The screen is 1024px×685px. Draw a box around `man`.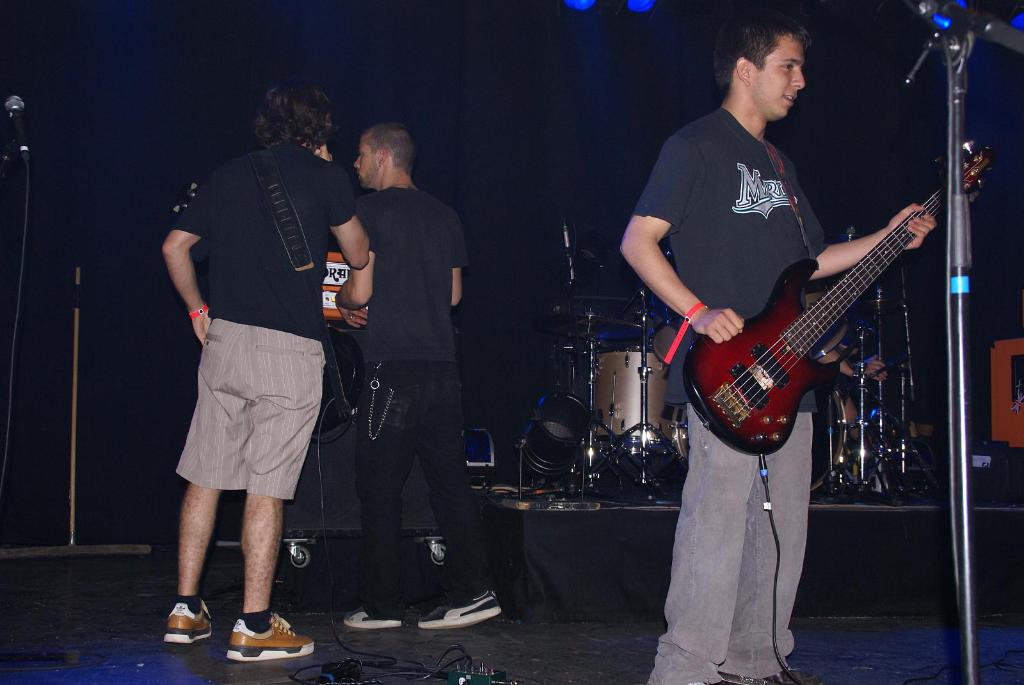
locate(333, 124, 501, 627).
